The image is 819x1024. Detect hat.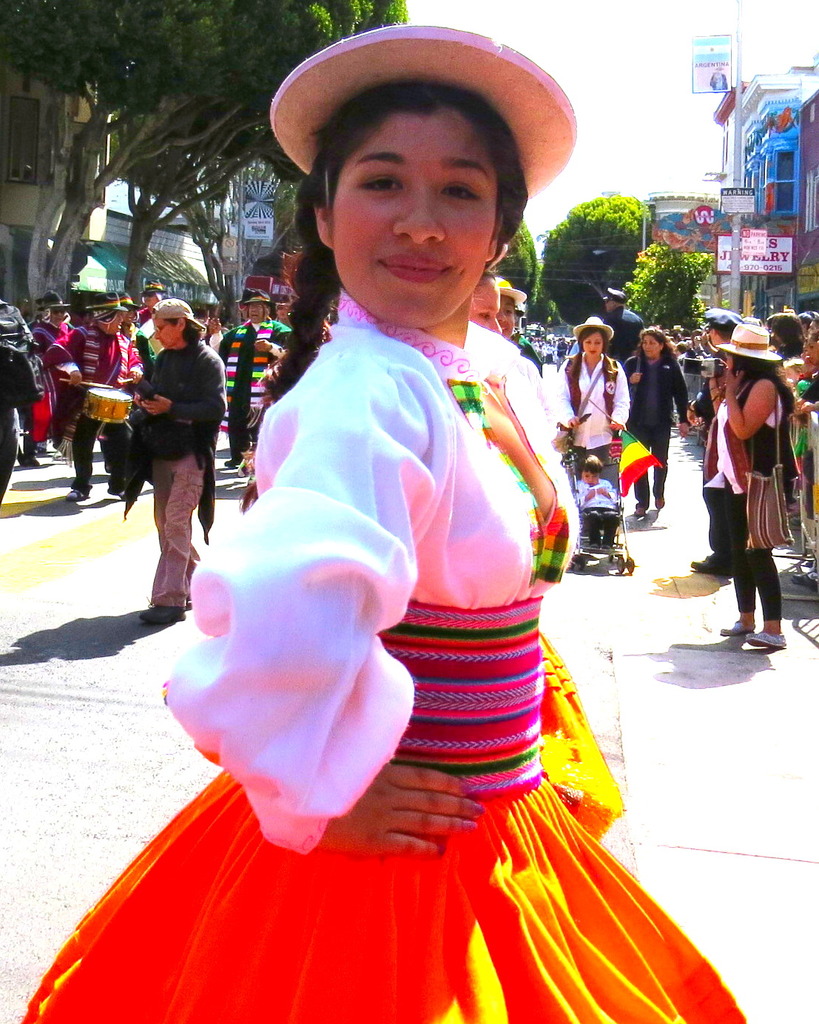
Detection: l=496, t=276, r=532, b=306.
